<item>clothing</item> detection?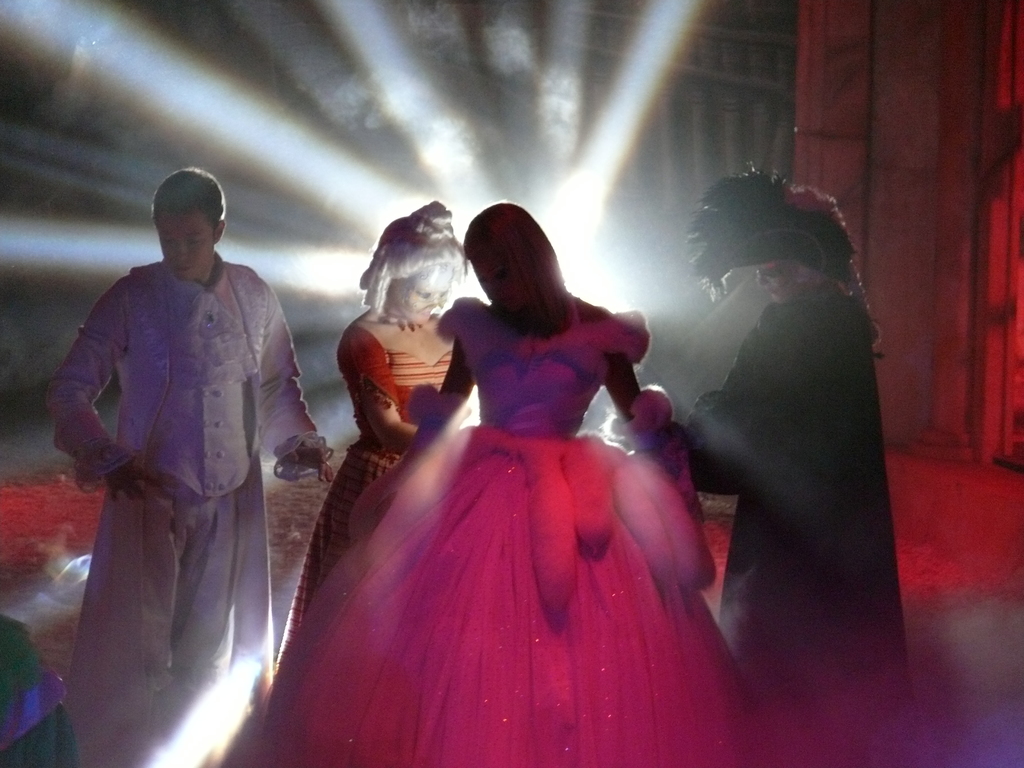
<box>682,278,918,708</box>
